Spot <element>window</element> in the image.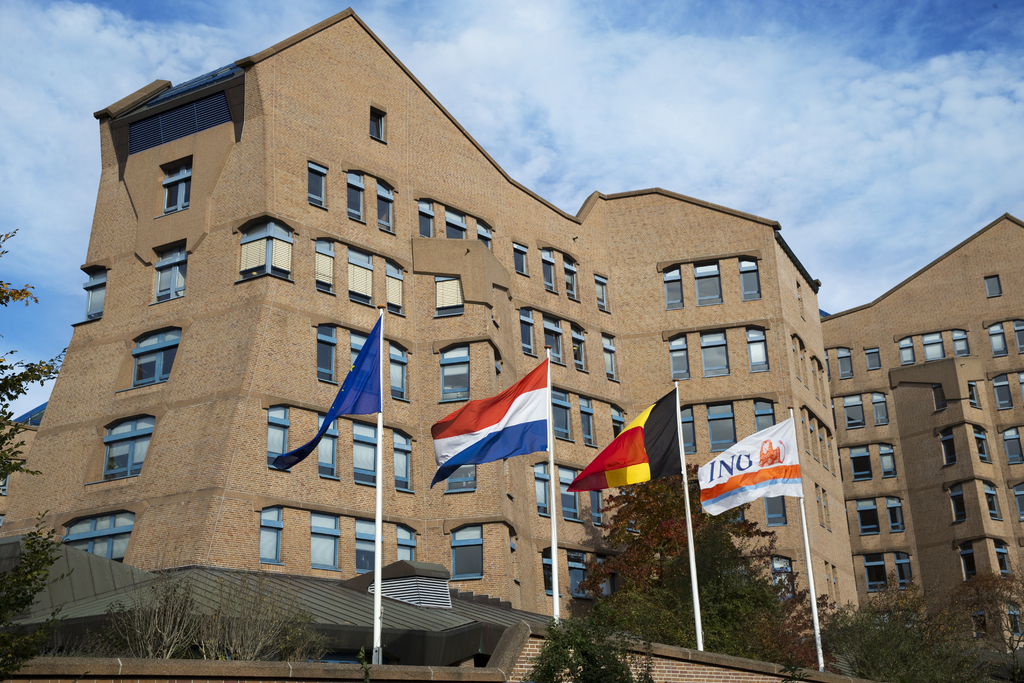
<element>window</element> found at bbox(314, 231, 406, 318).
